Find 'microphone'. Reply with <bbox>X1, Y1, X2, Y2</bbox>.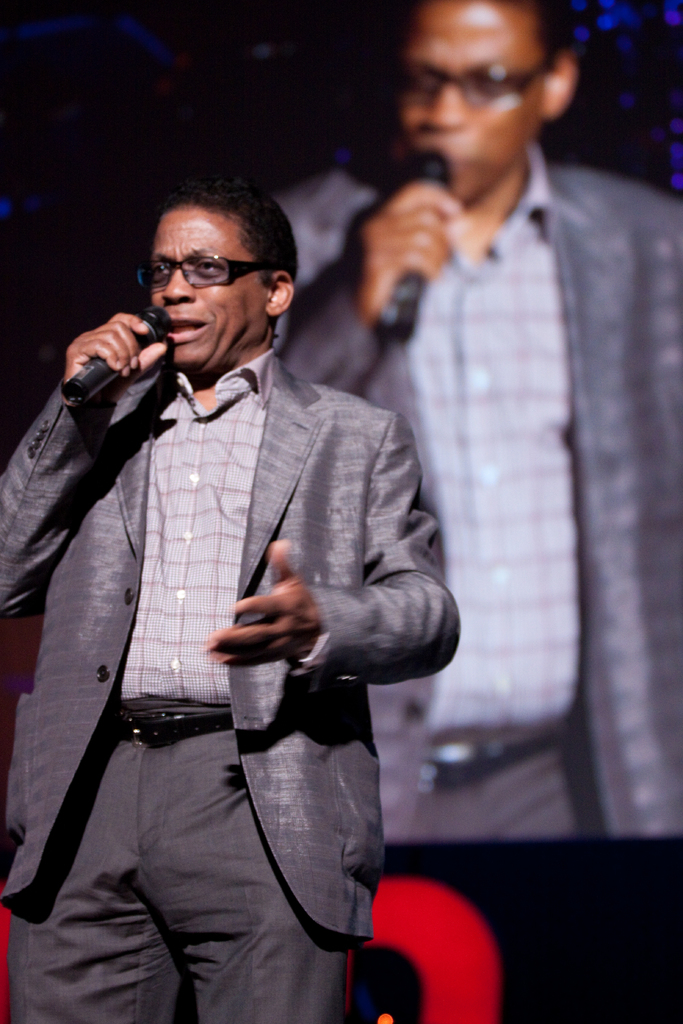
<bbox>370, 144, 449, 347</bbox>.
